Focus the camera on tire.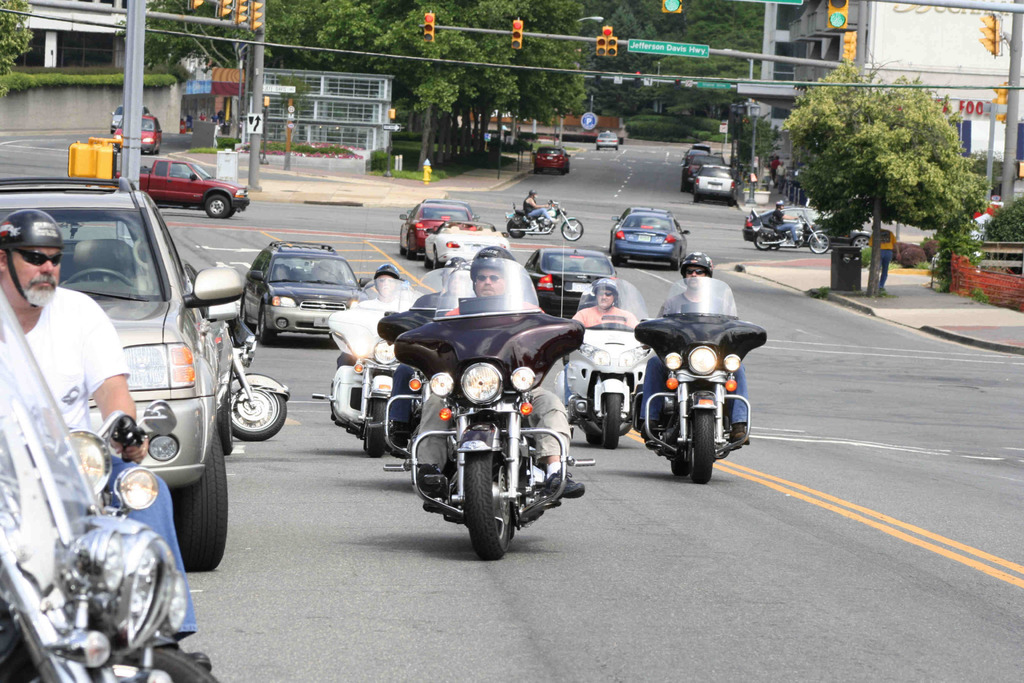
Focus region: detection(204, 194, 234, 218).
